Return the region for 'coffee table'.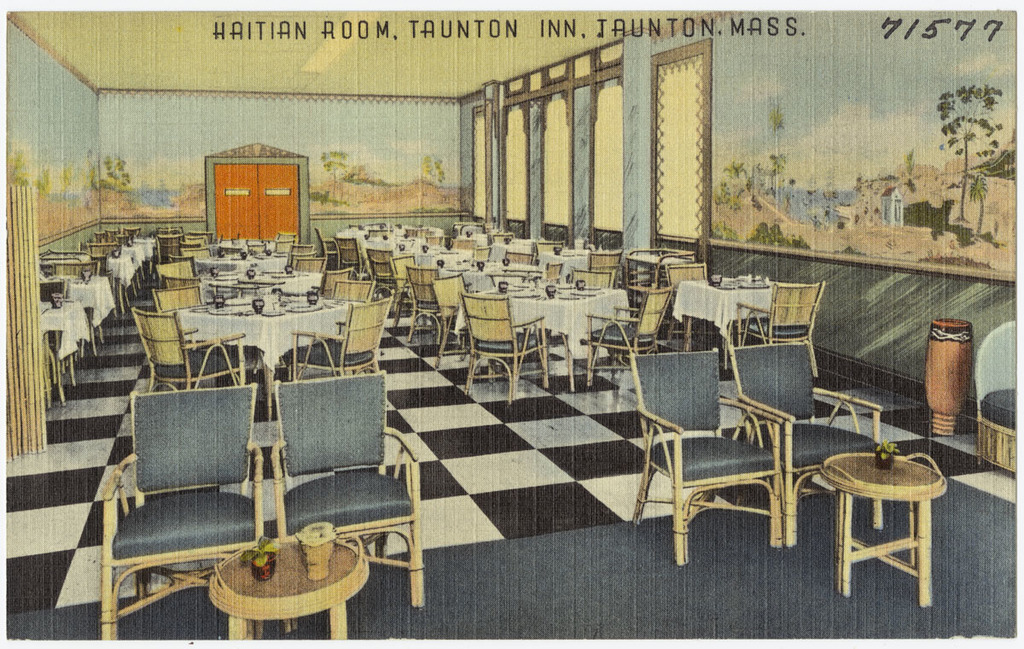
bbox(486, 283, 633, 366).
